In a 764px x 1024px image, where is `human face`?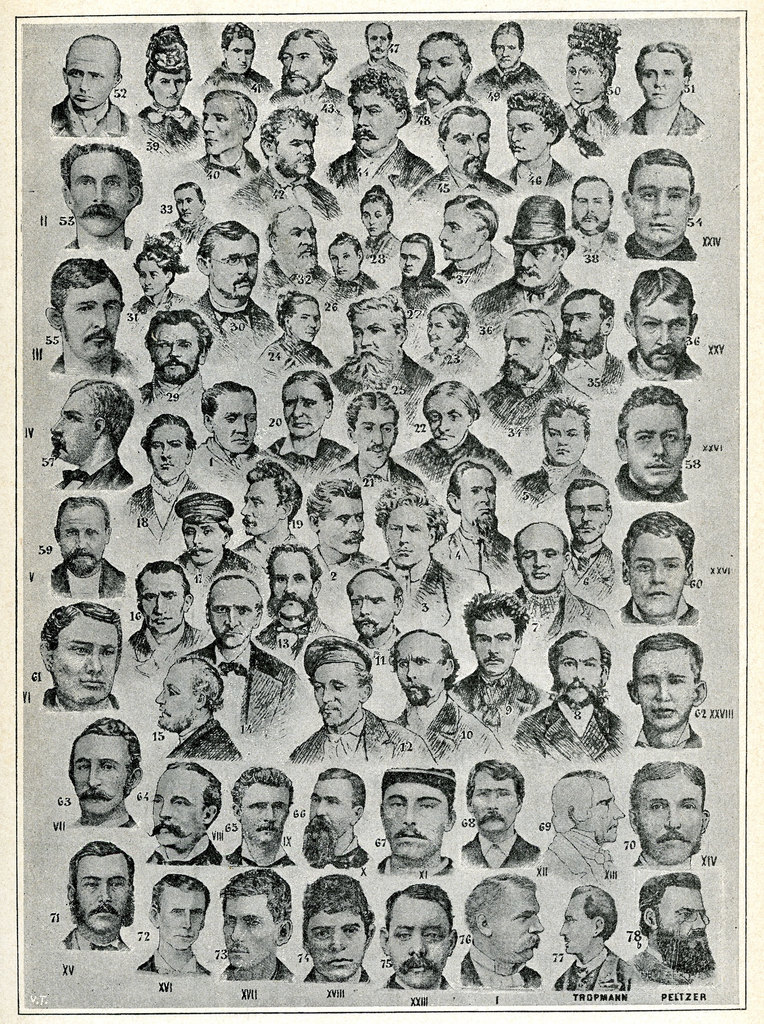
<region>155, 74, 189, 110</region>.
